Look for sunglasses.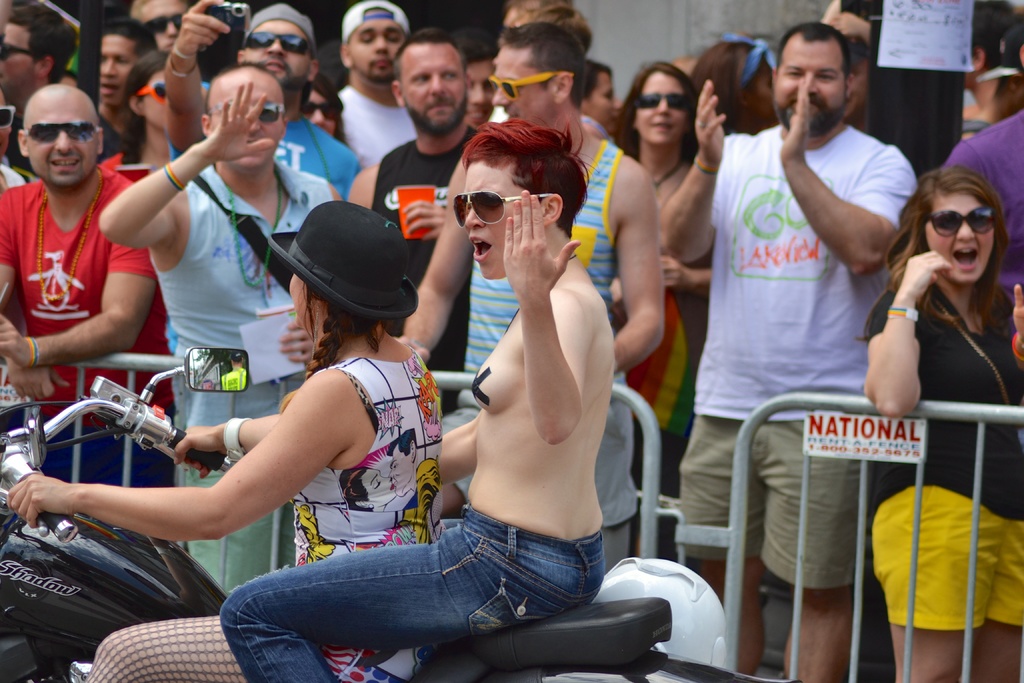
Found: locate(485, 74, 574, 97).
